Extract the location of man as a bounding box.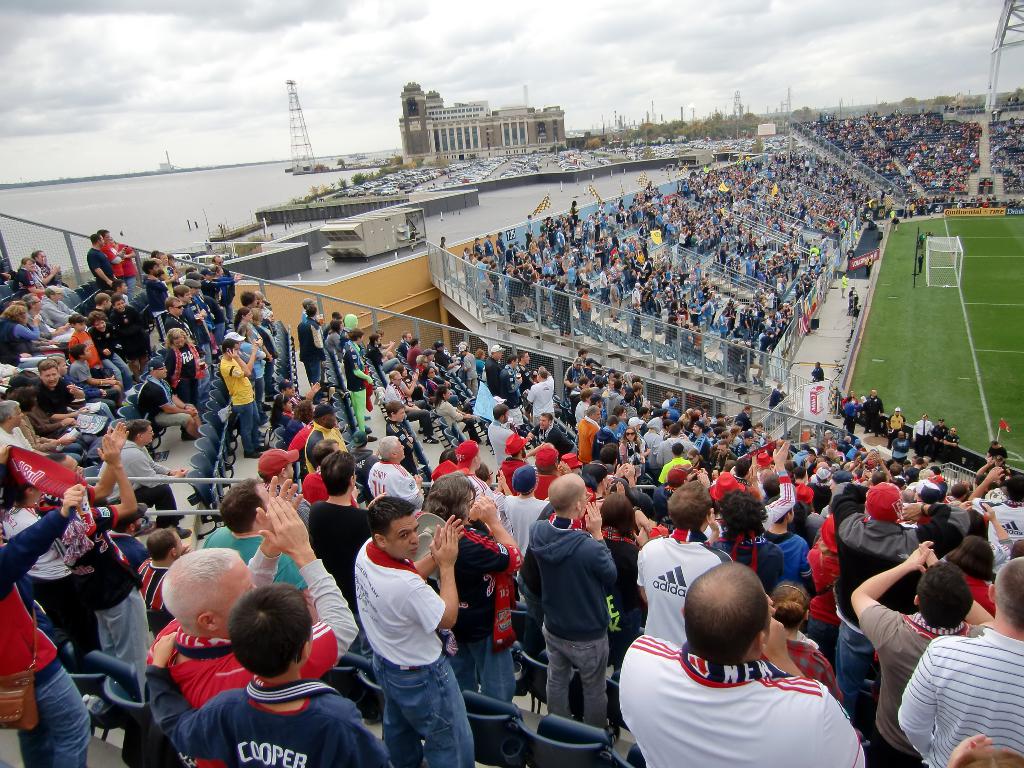
bbox(399, 331, 415, 358).
